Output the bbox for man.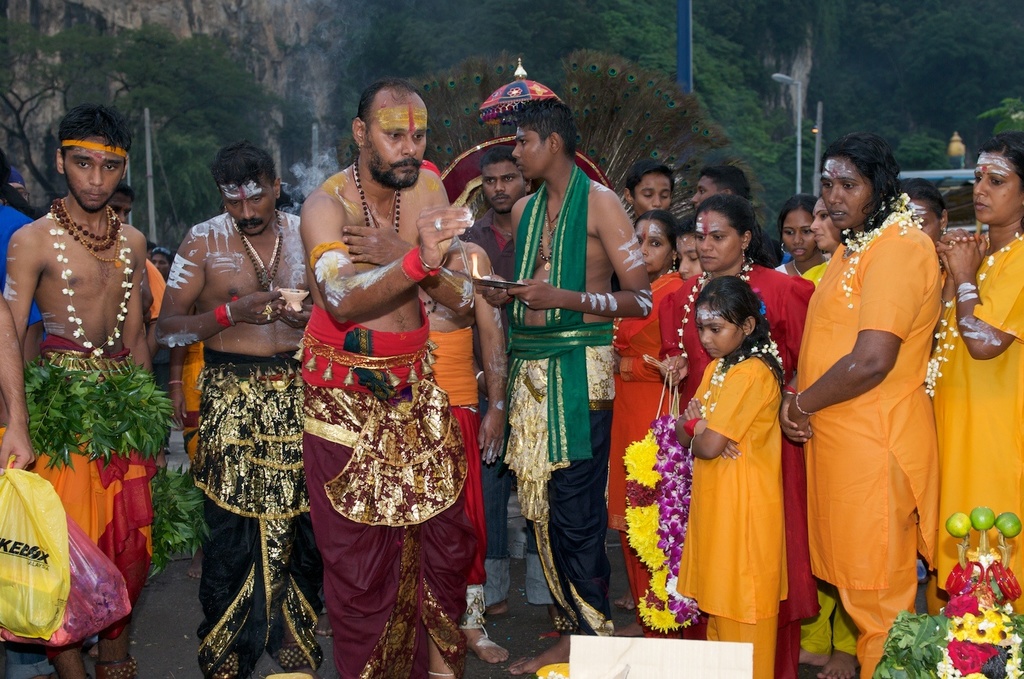
crop(630, 163, 680, 219).
